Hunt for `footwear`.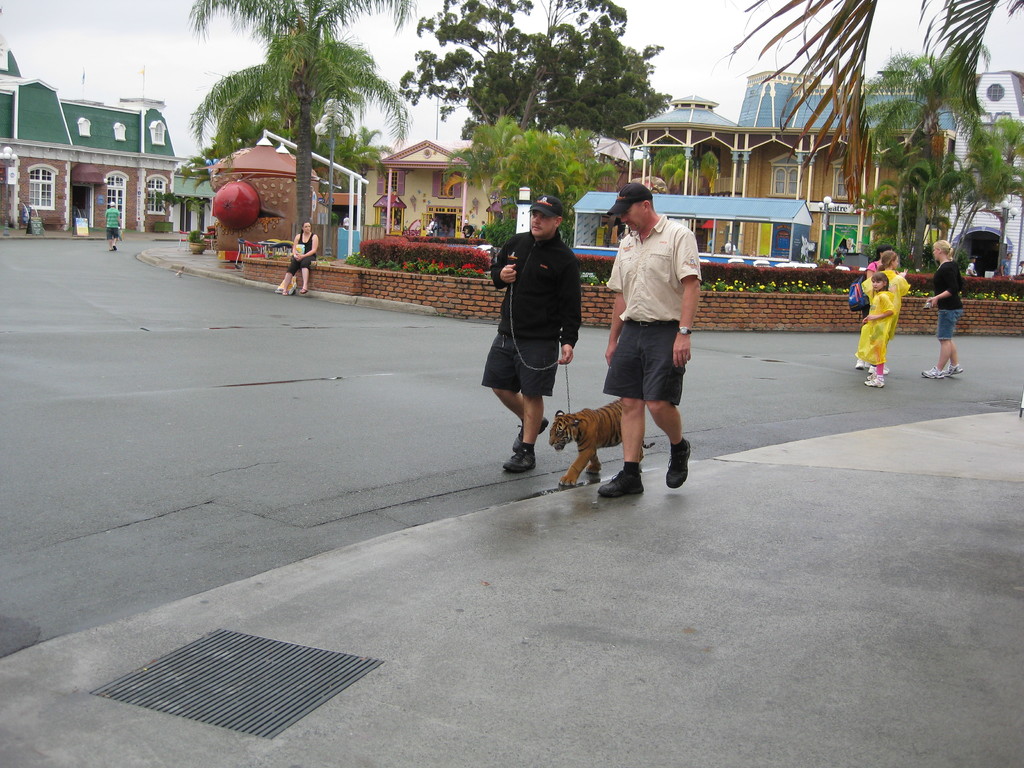
Hunted down at l=867, t=362, r=878, b=376.
